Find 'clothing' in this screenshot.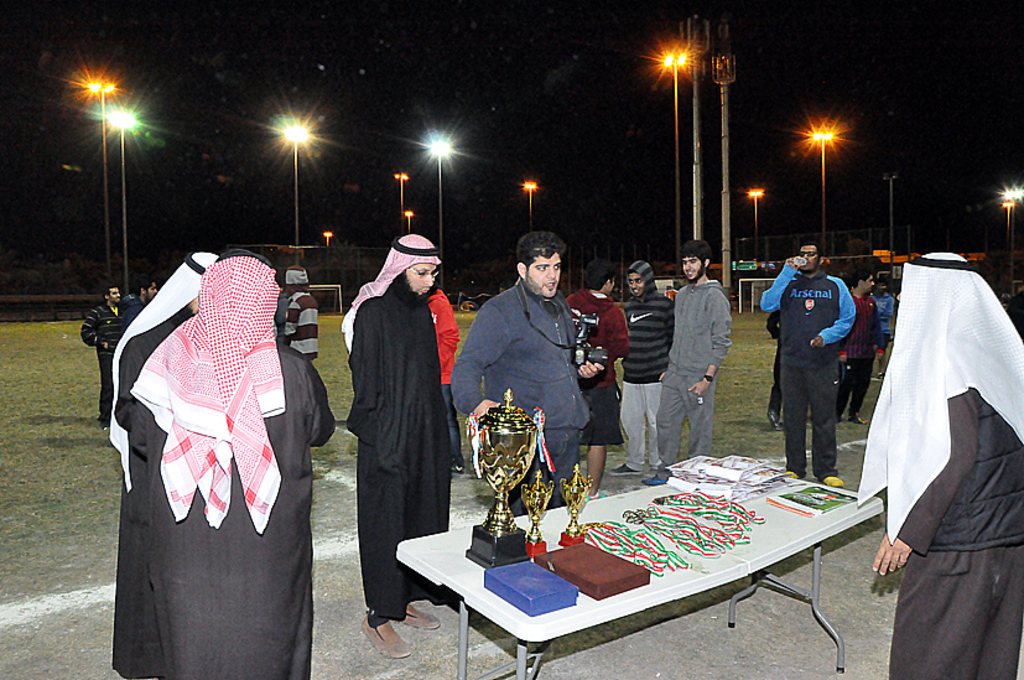
The bounding box for 'clothing' is [852, 294, 887, 416].
